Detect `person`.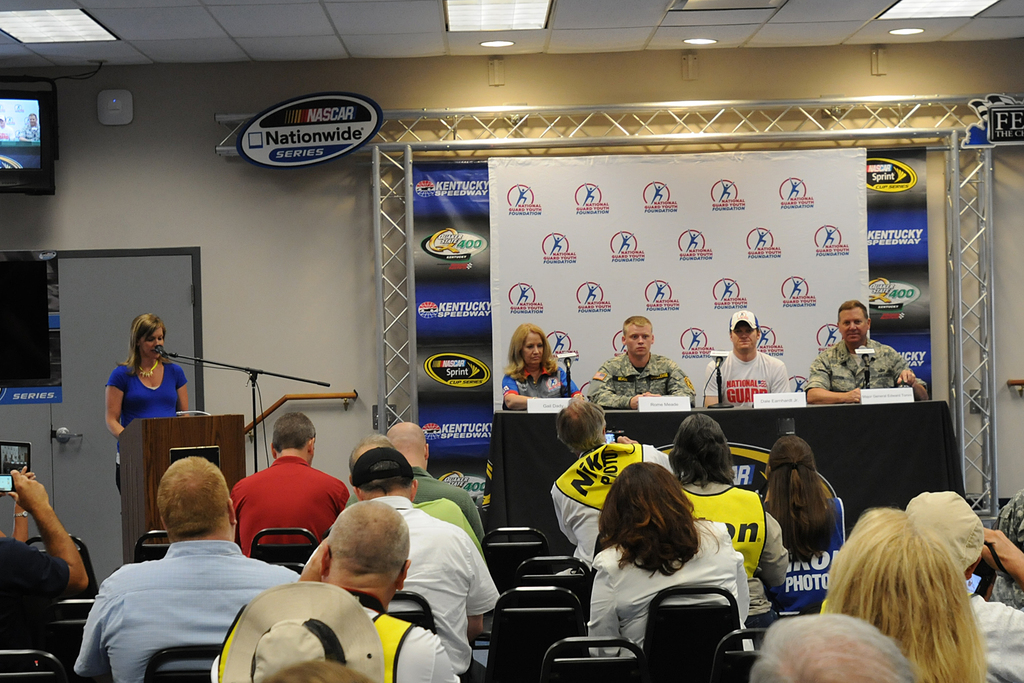
Detected at locate(676, 410, 787, 614).
